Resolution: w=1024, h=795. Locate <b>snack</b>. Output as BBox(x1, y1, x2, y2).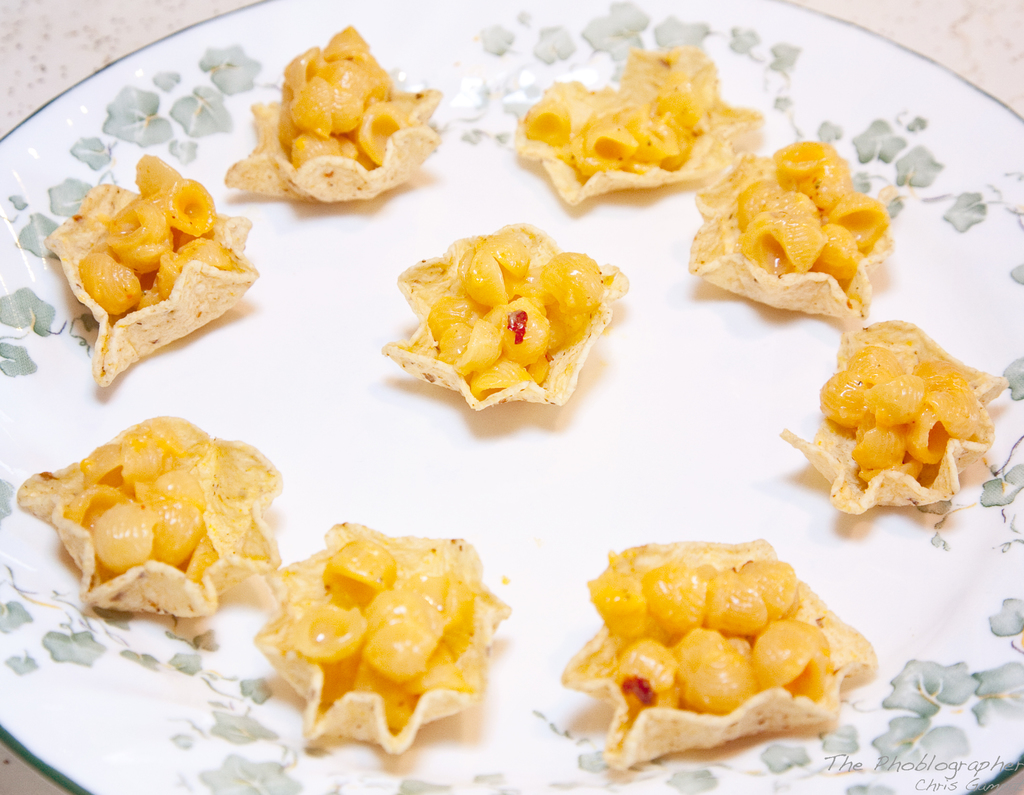
BBox(580, 556, 885, 763).
